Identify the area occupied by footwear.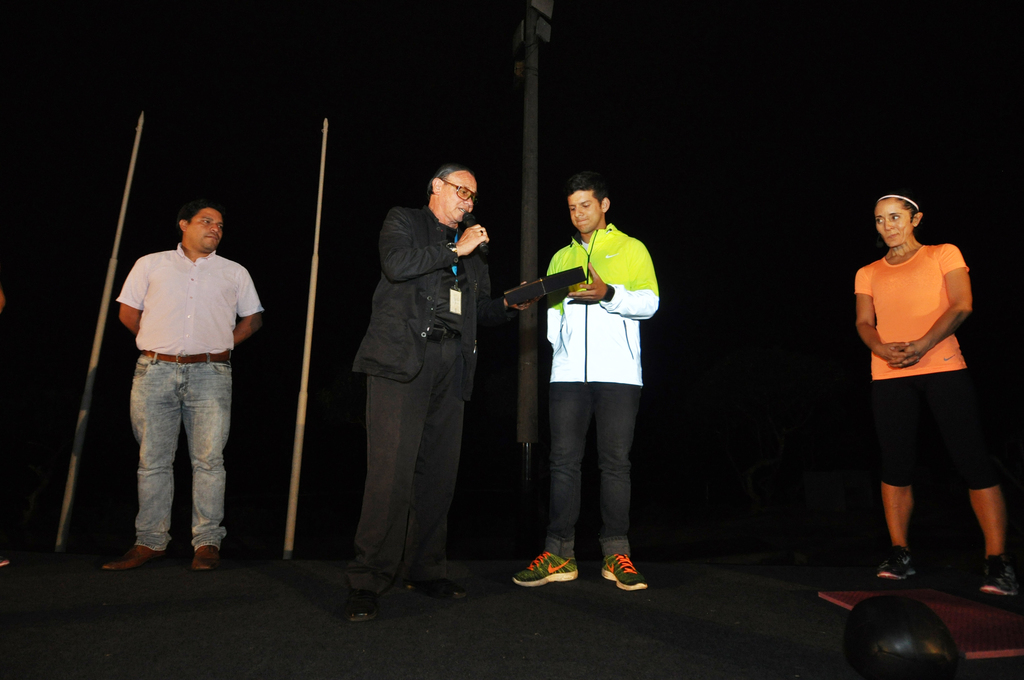
Area: {"x1": 104, "y1": 544, "x2": 168, "y2": 571}.
